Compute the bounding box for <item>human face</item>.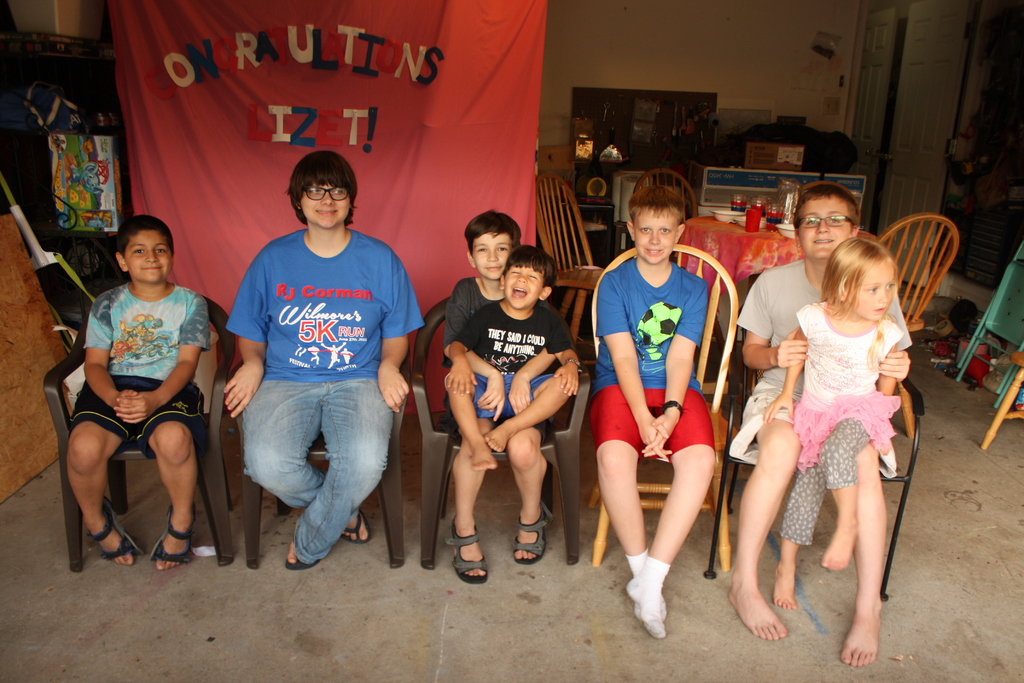
(627, 206, 673, 260).
